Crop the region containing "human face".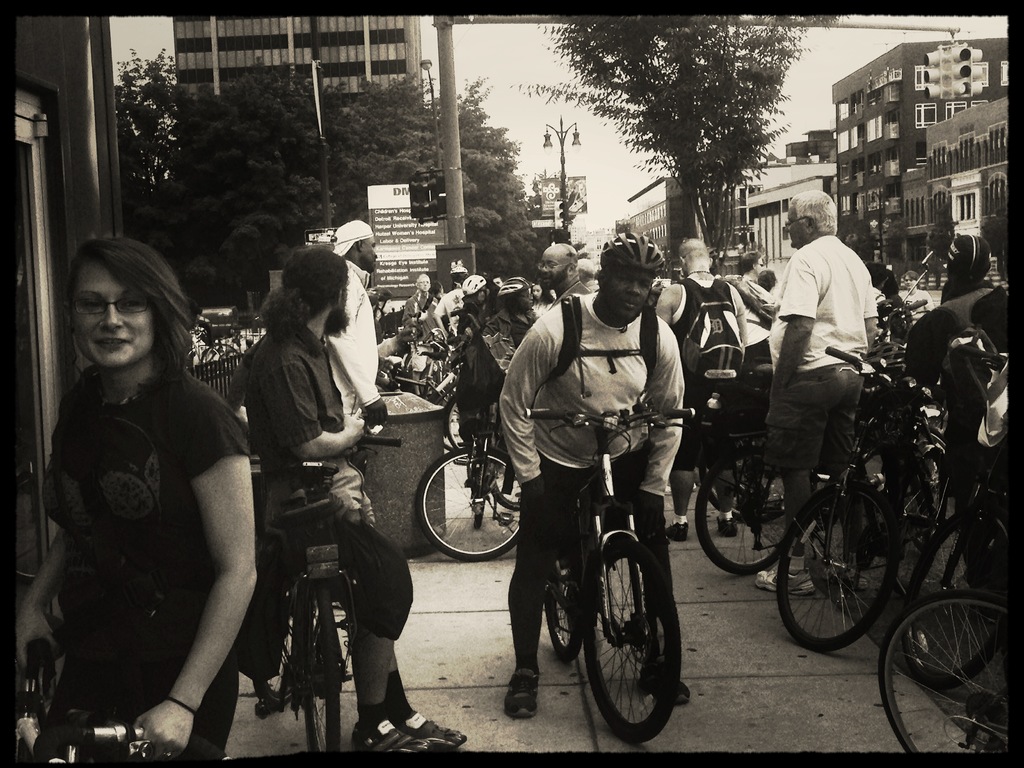
Crop region: (600, 266, 652, 319).
